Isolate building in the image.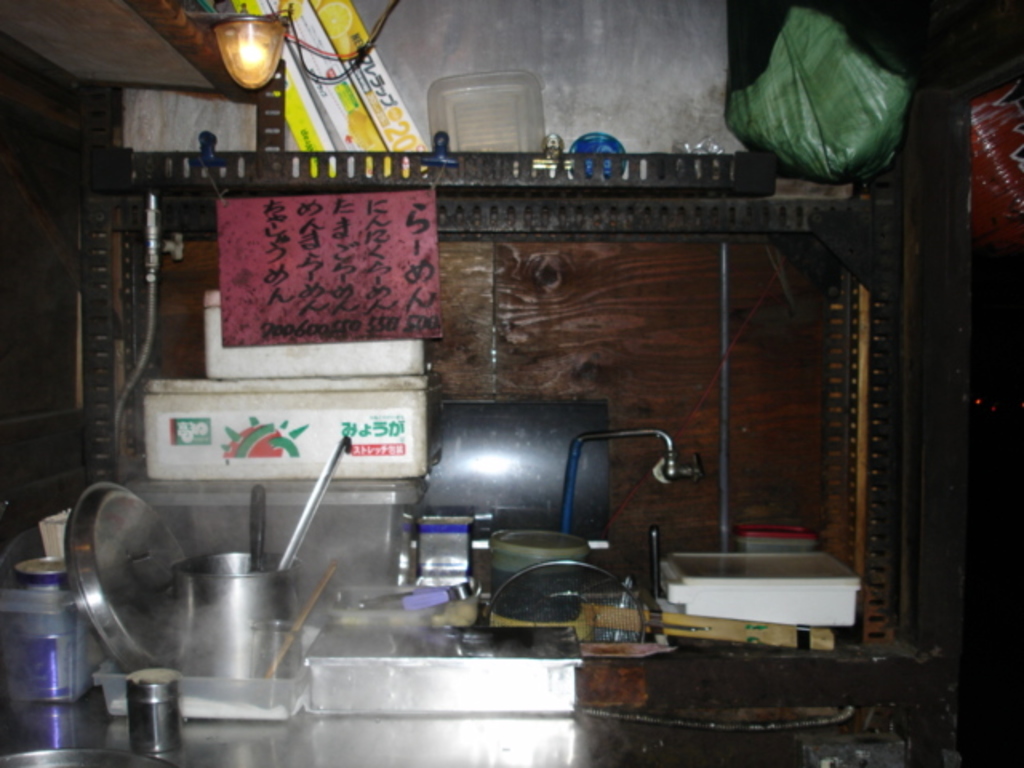
Isolated region: [x1=0, y1=0, x2=1021, y2=766].
